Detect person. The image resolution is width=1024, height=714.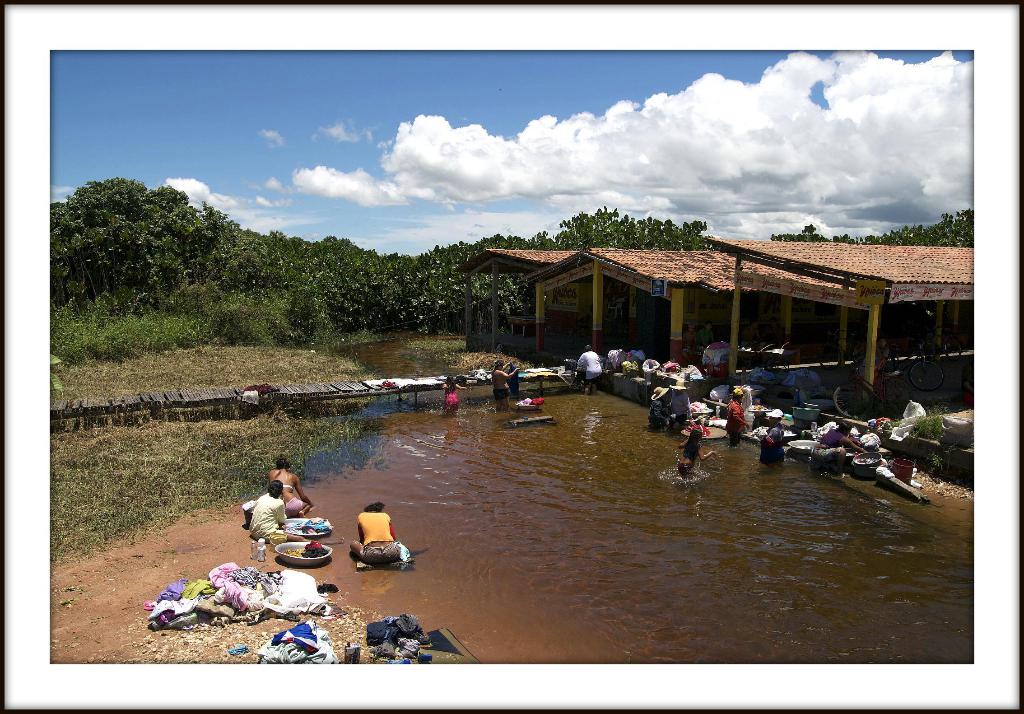
650,382,667,439.
